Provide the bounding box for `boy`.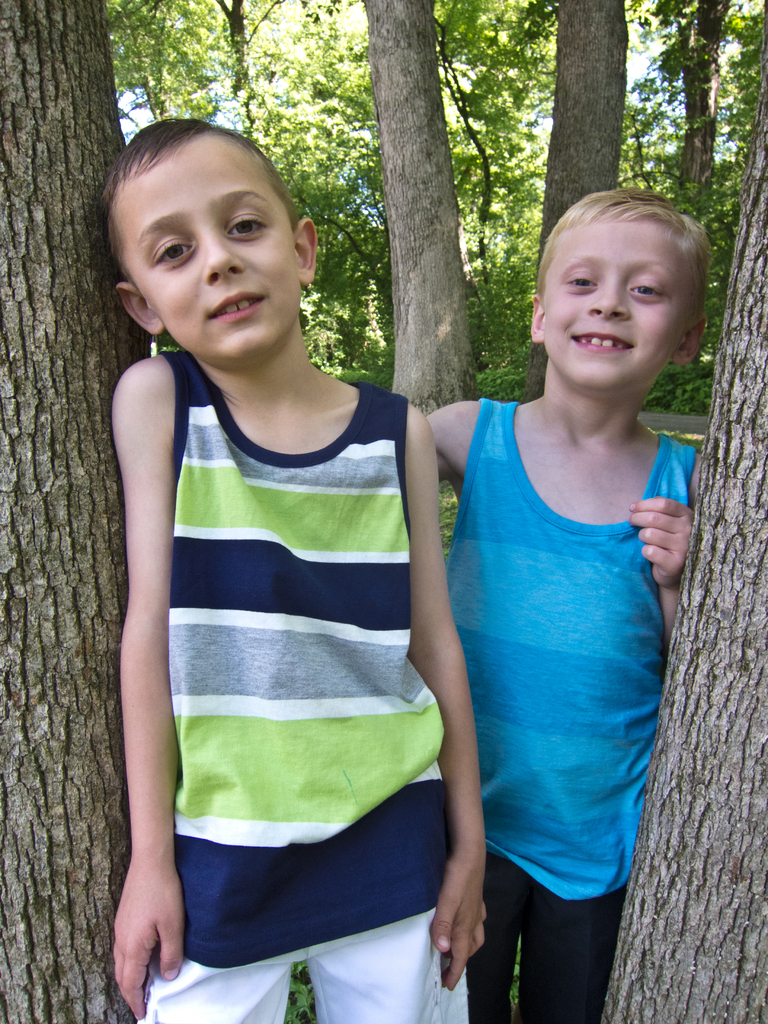
crop(100, 109, 490, 1003).
